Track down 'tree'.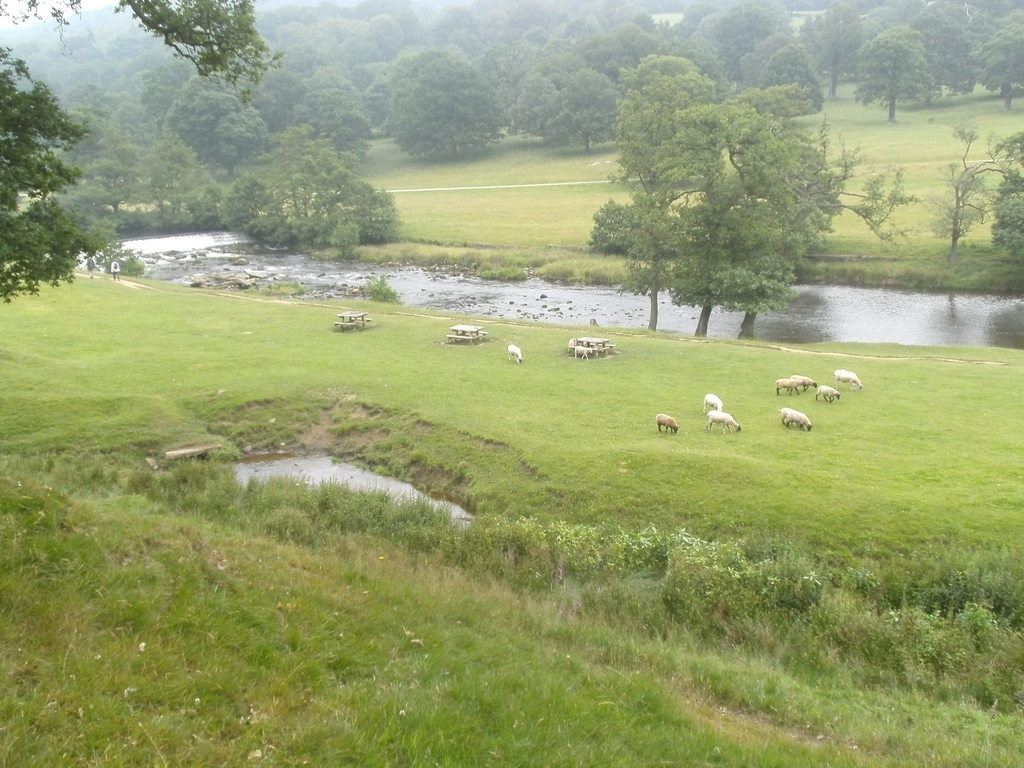
Tracked to (x1=609, y1=46, x2=719, y2=161).
